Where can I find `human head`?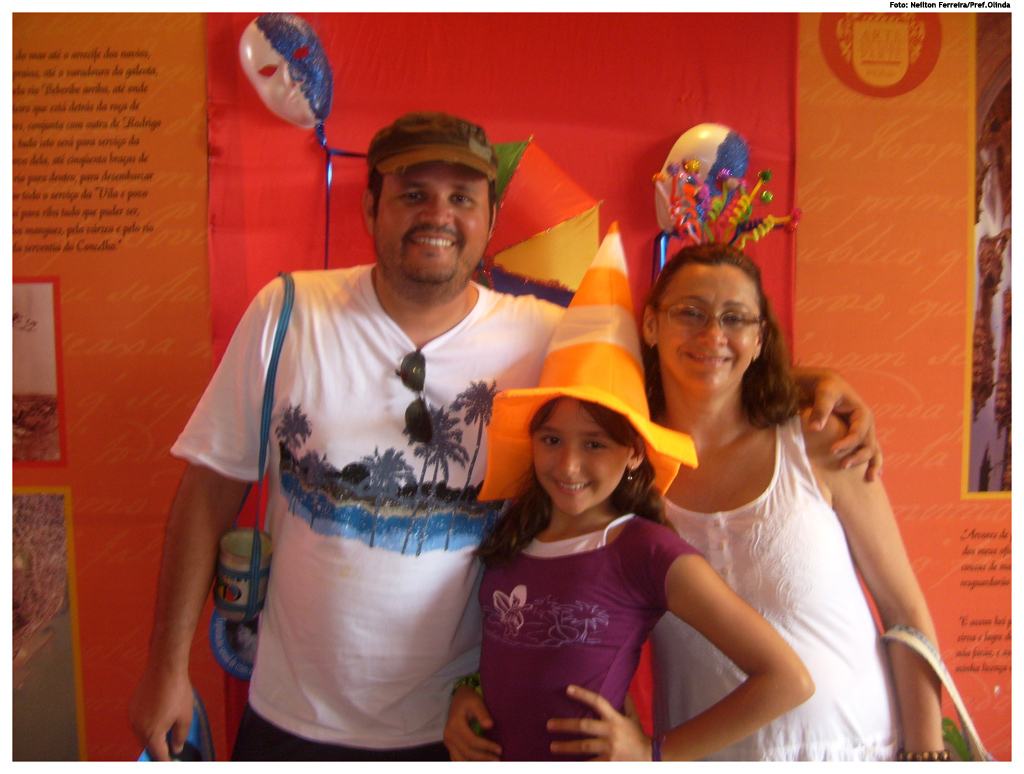
You can find it at rect(365, 108, 503, 301).
